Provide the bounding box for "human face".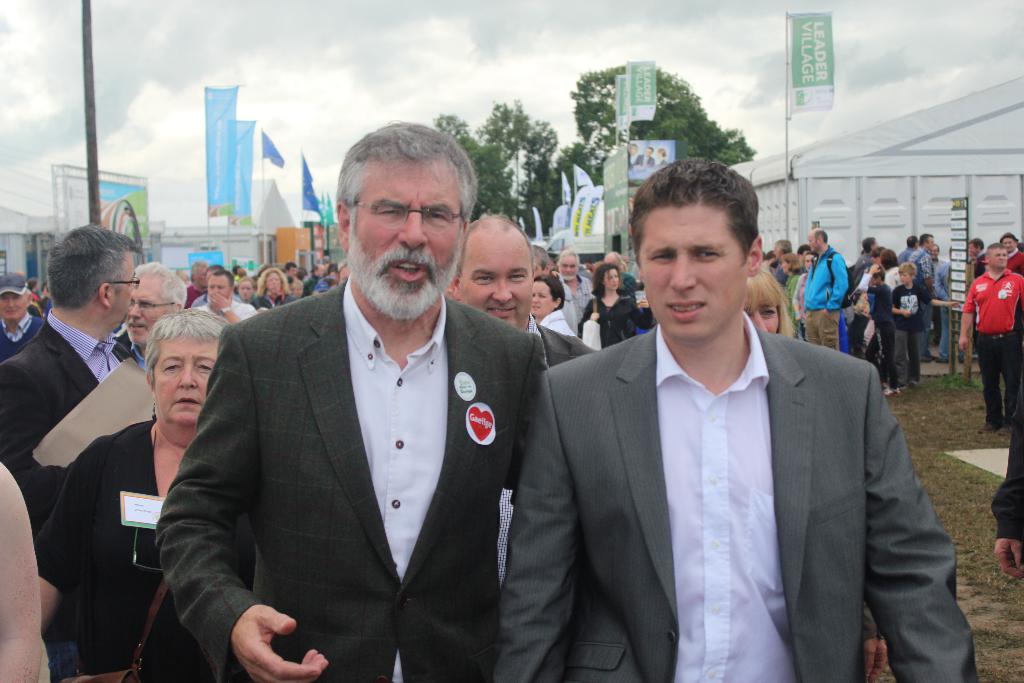
bbox=[344, 161, 465, 325].
